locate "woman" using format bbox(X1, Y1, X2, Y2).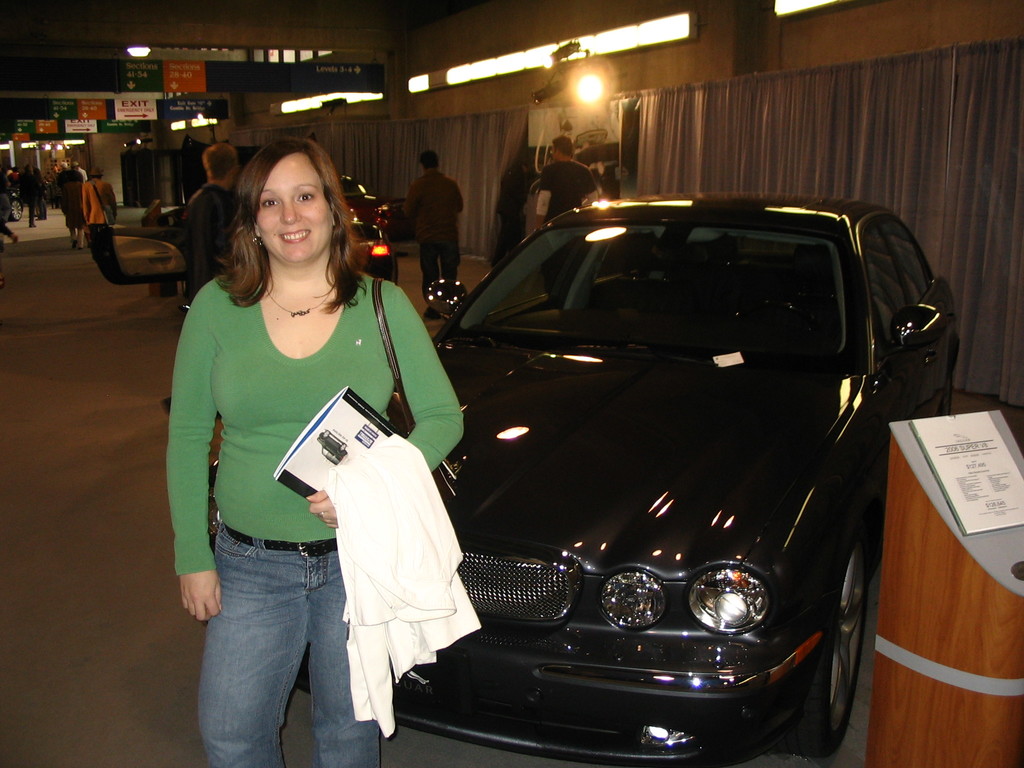
bbox(166, 133, 465, 767).
